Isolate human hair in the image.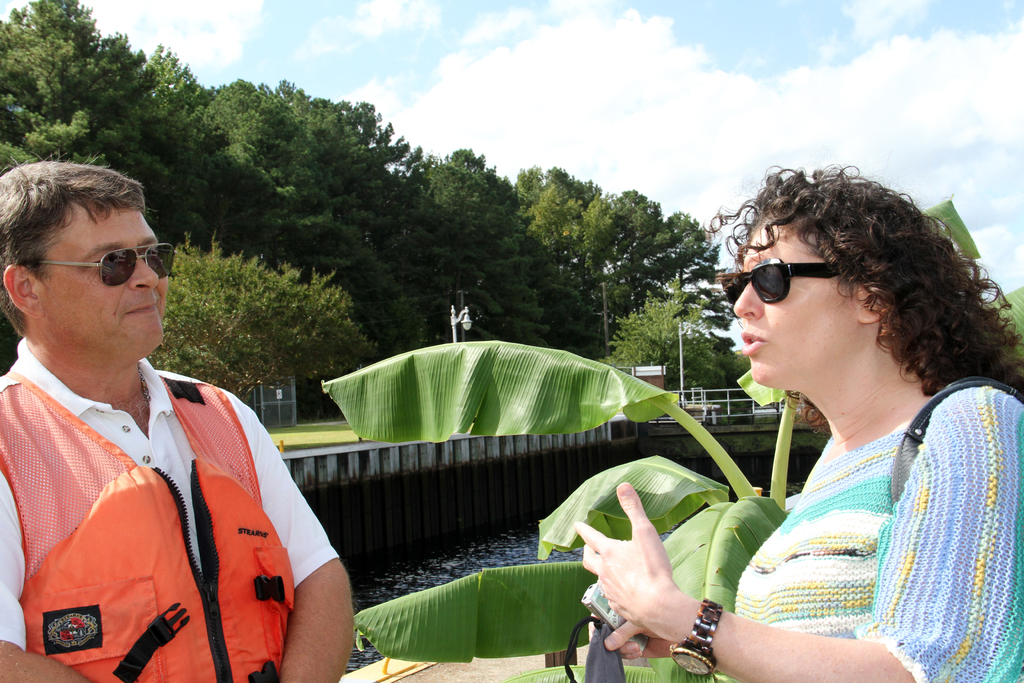
Isolated region: bbox=(0, 152, 158, 339).
